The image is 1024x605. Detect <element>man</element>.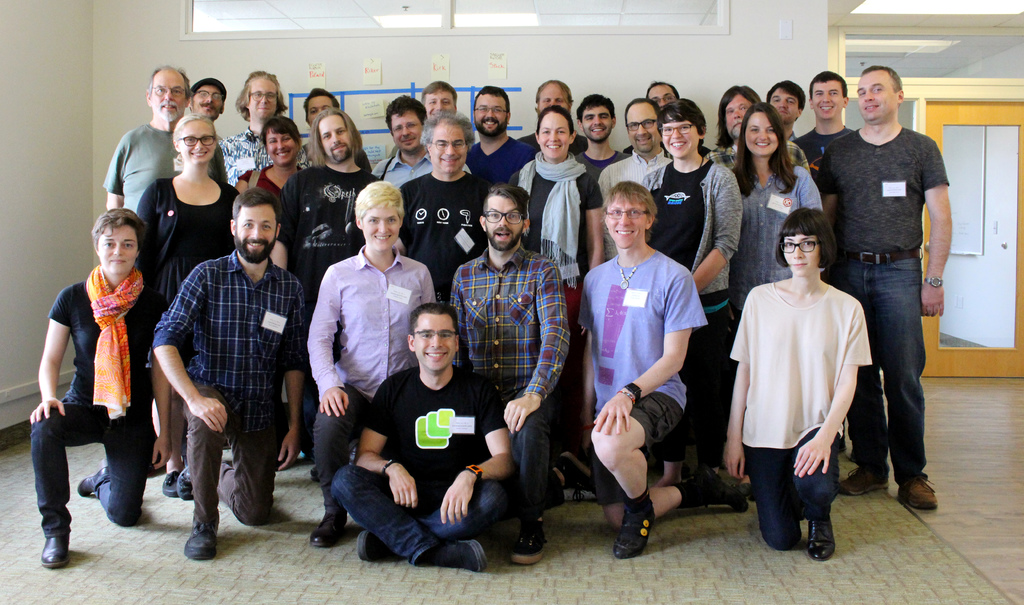
Detection: locate(643, 79, 677, 112).
